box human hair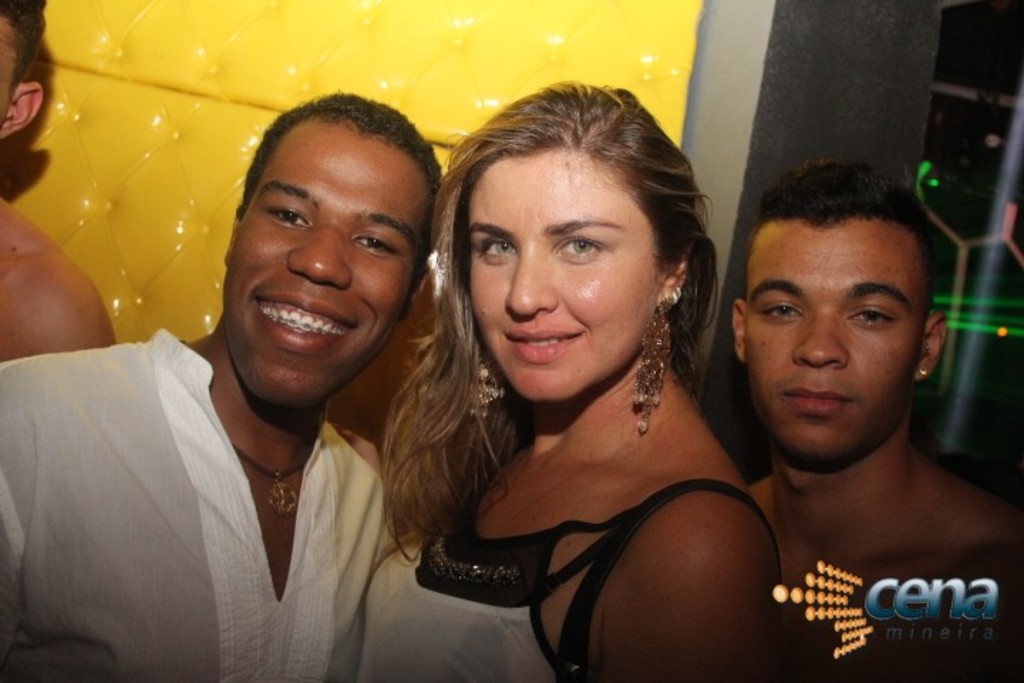
rect(0, 0, 50, 98)
